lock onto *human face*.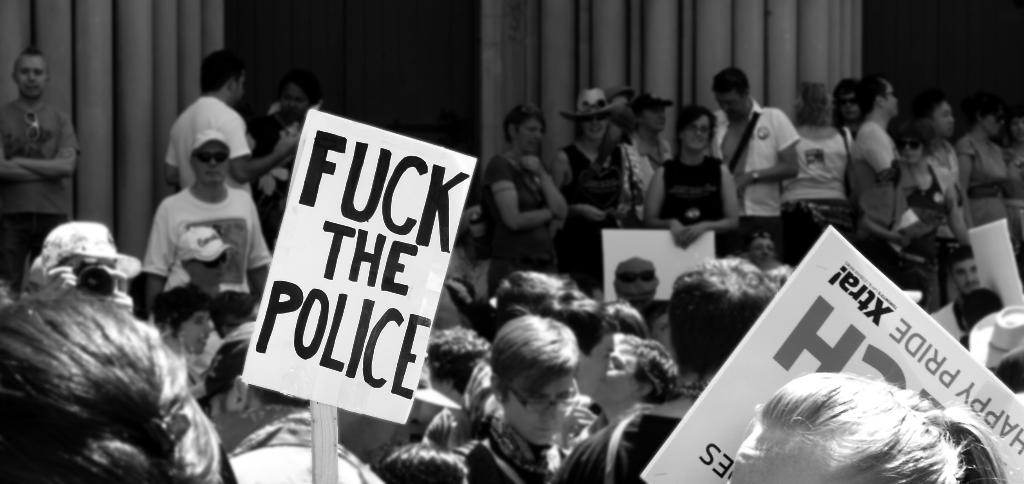
Locked: <region>191, 256, 227, 284</region>.
